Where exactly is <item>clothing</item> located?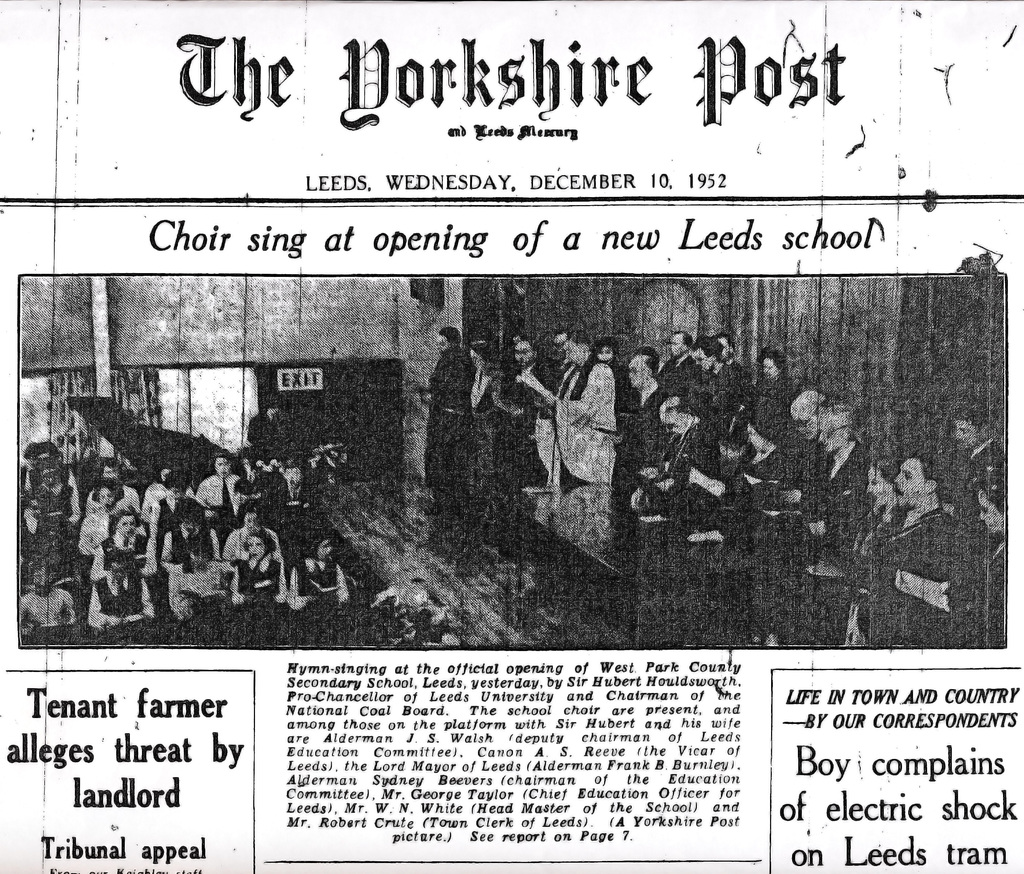
Its bounding box is (861, 507, 955, 650).
